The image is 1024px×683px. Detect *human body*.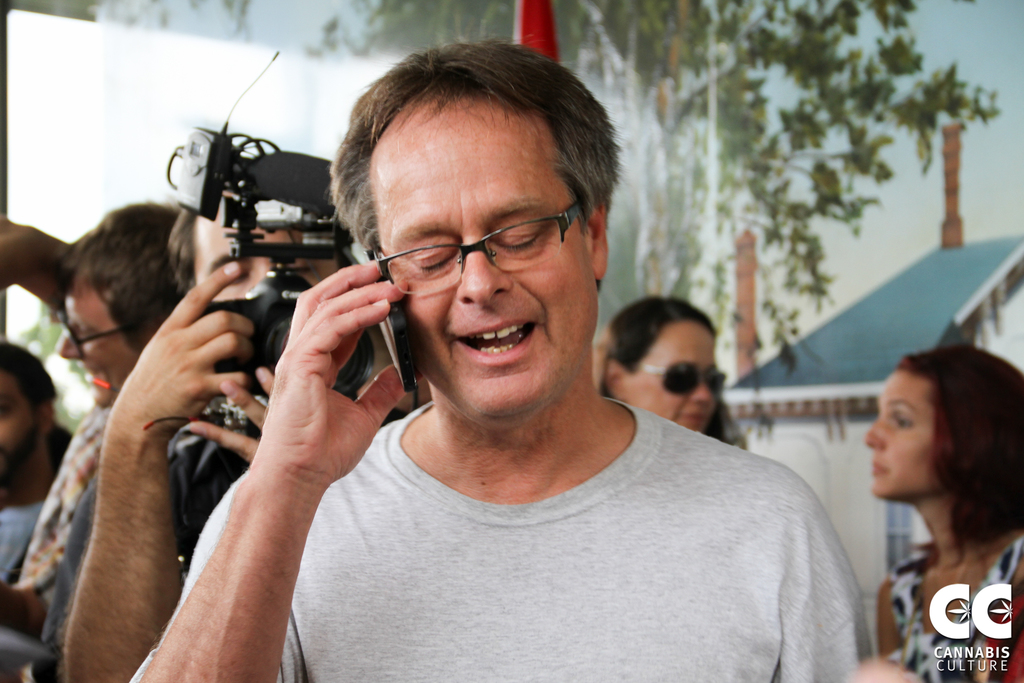
Detection: (865, 341, 1023, 682).
